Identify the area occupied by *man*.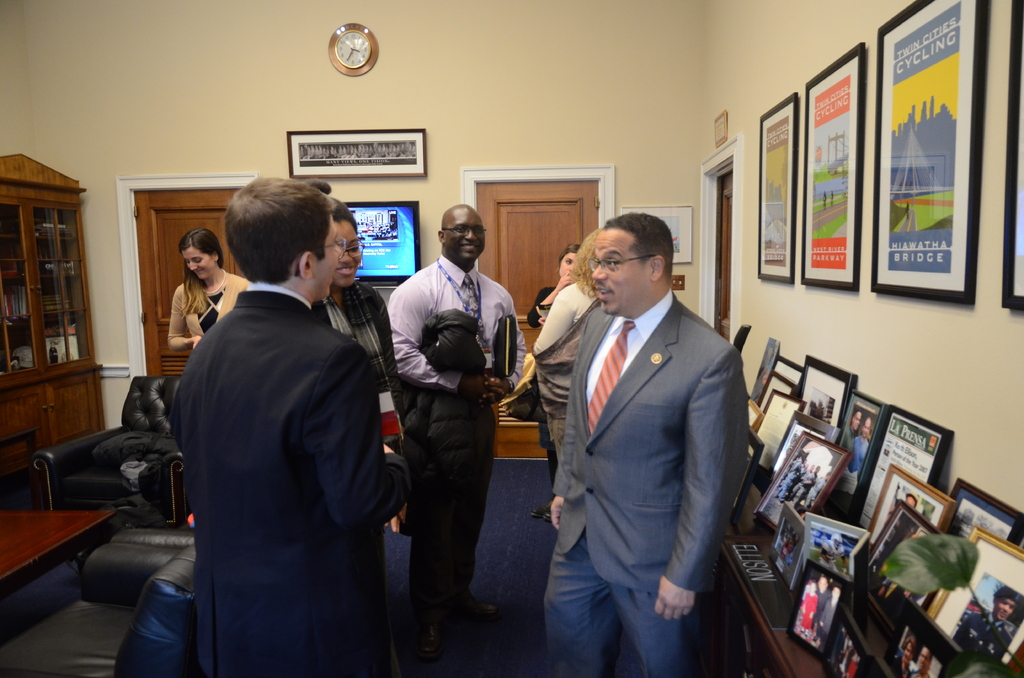
Area: l=956, t=585, r=1021, b=661.
